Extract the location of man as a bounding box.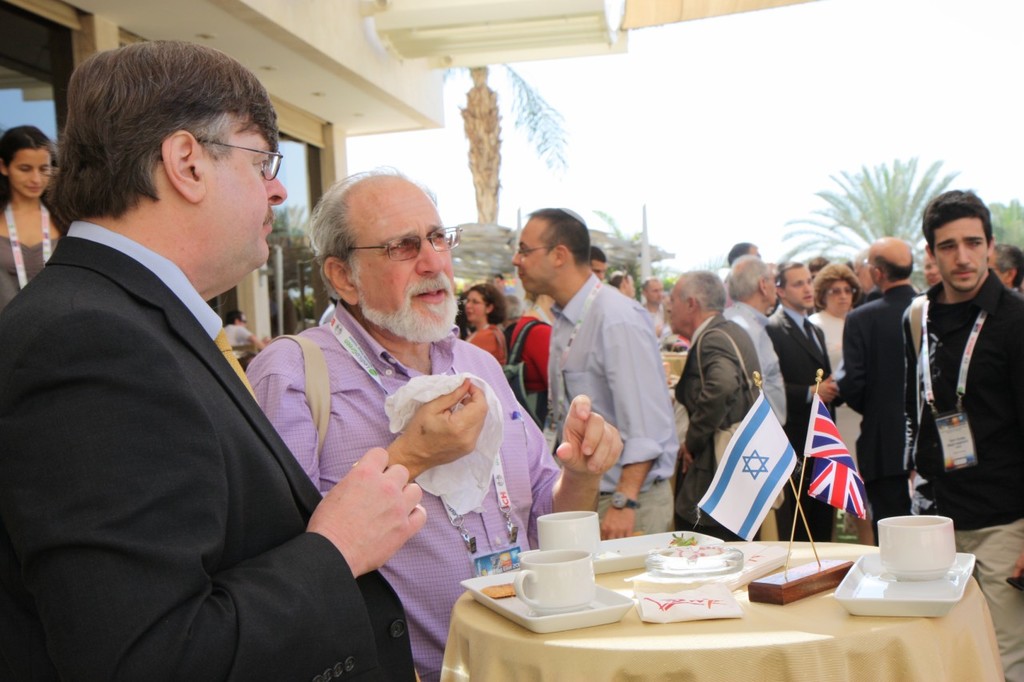
region(846, 251, 883, 299).
